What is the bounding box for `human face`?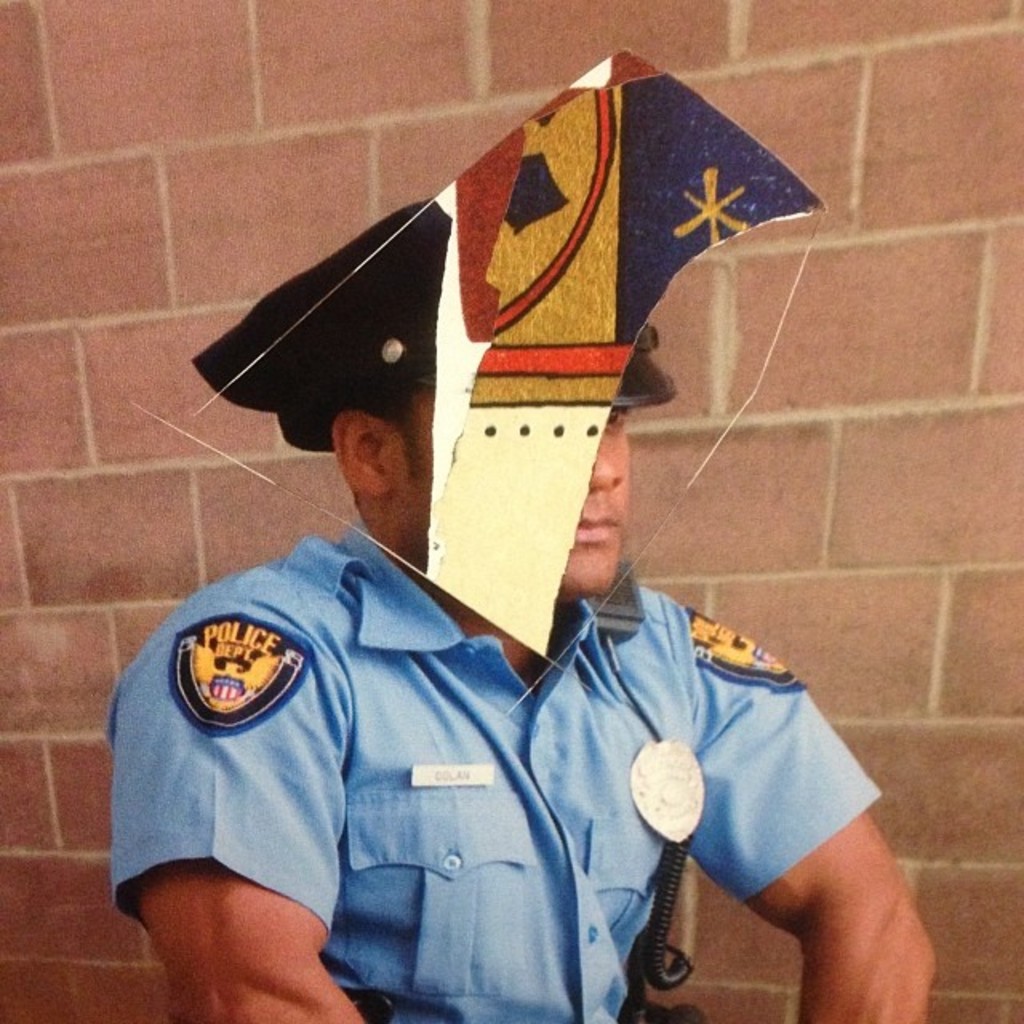
bbox(389, 386, 637, 598).
